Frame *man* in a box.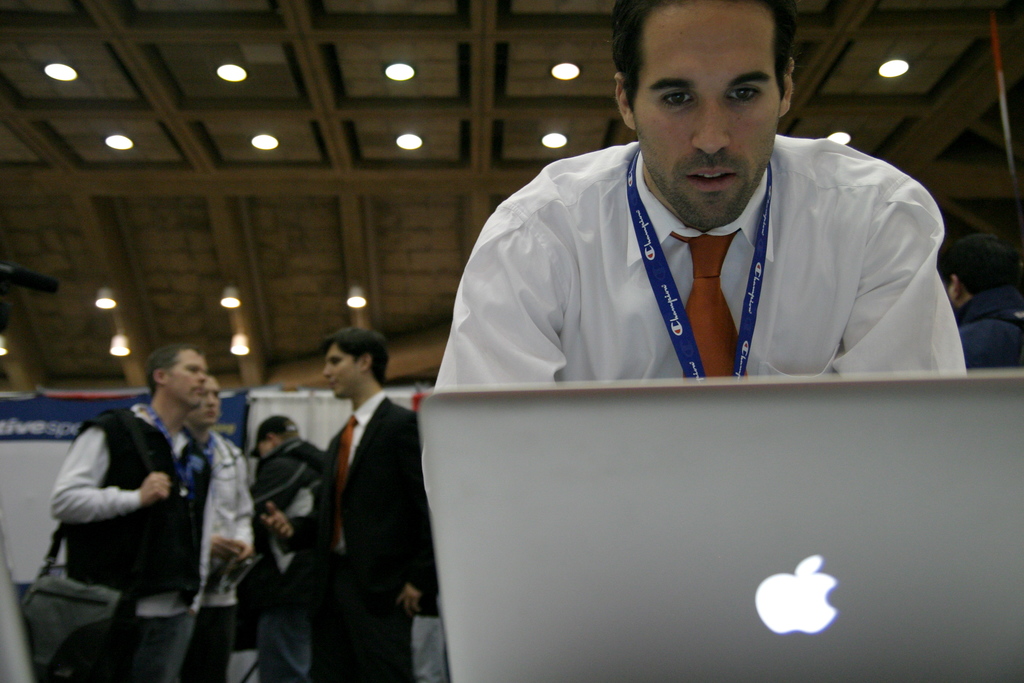
bbox=(244, 419, 330, 682).
